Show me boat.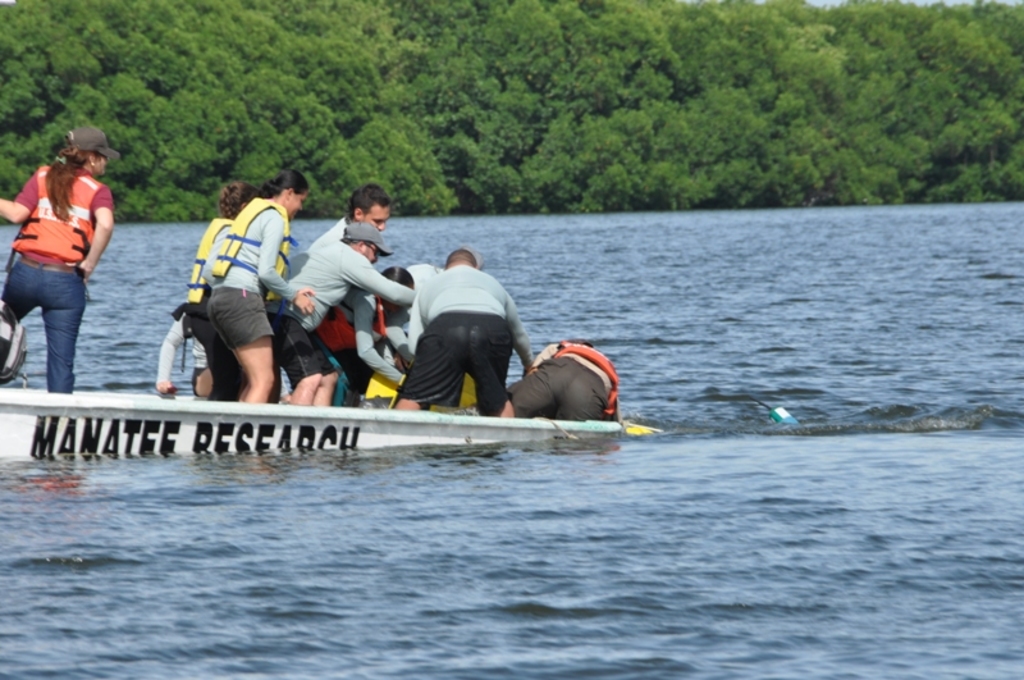
boat is here: Rect(0, 330, 707, 466).
